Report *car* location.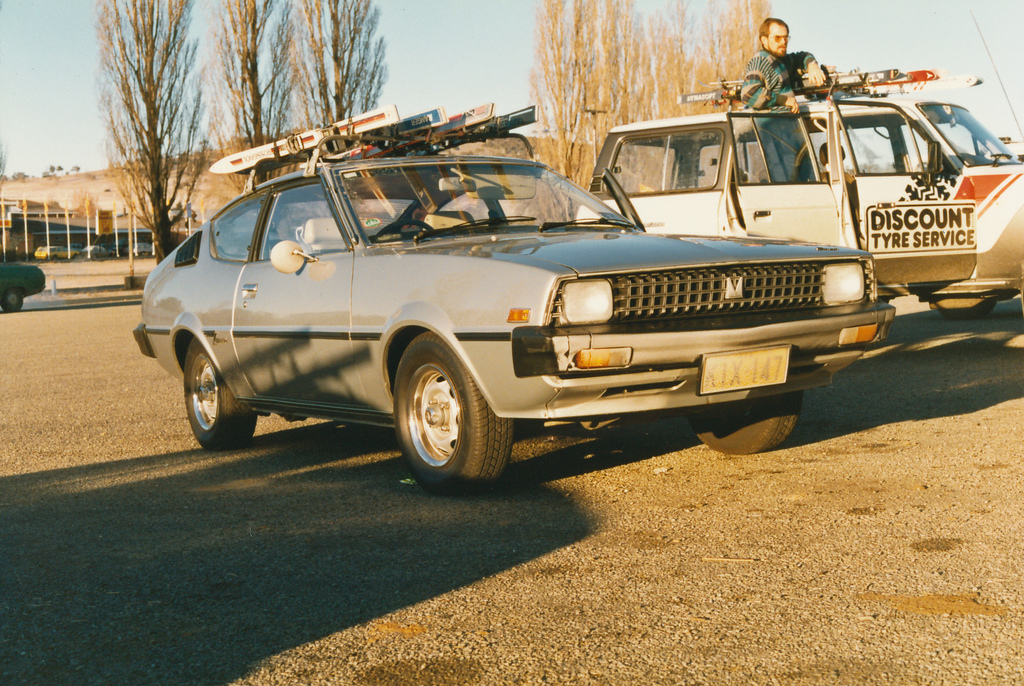
Report: select_region(575, 70, 1023, 322).
